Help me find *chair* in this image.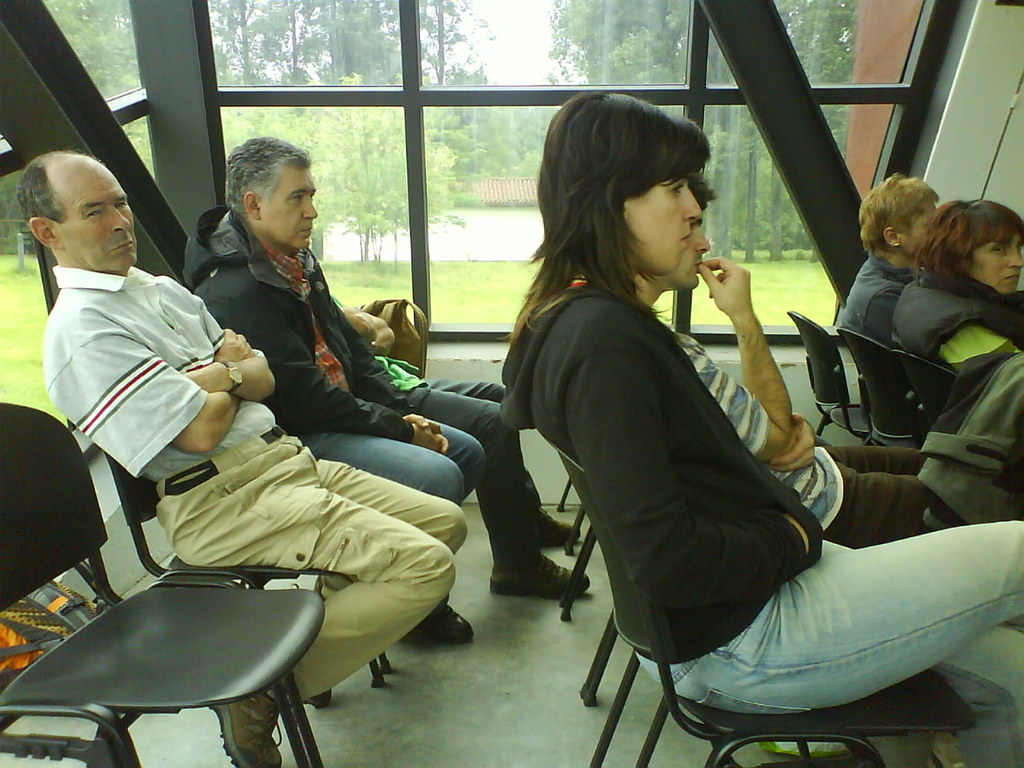
Found it: Rect(891, 349, 962, 471).
